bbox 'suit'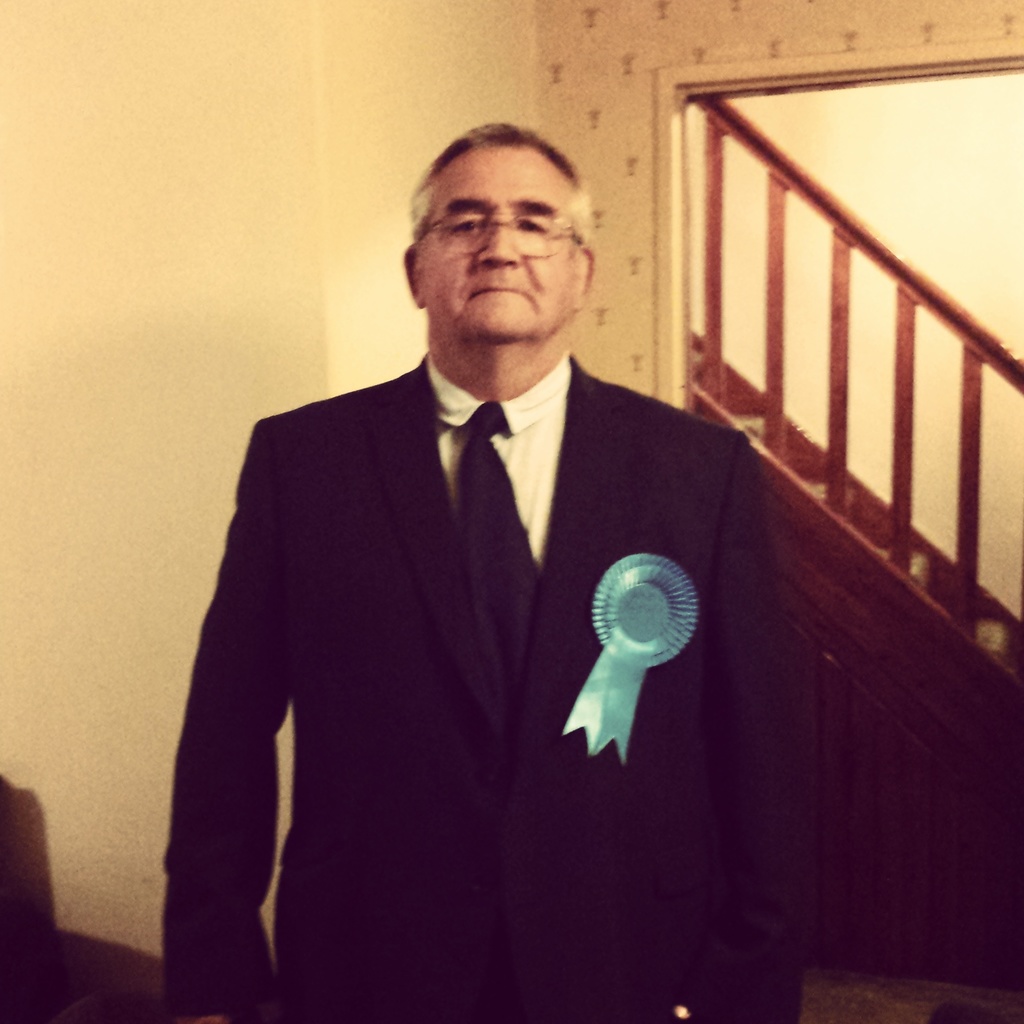
[left=165, top=222, right=774, bottom=983]
